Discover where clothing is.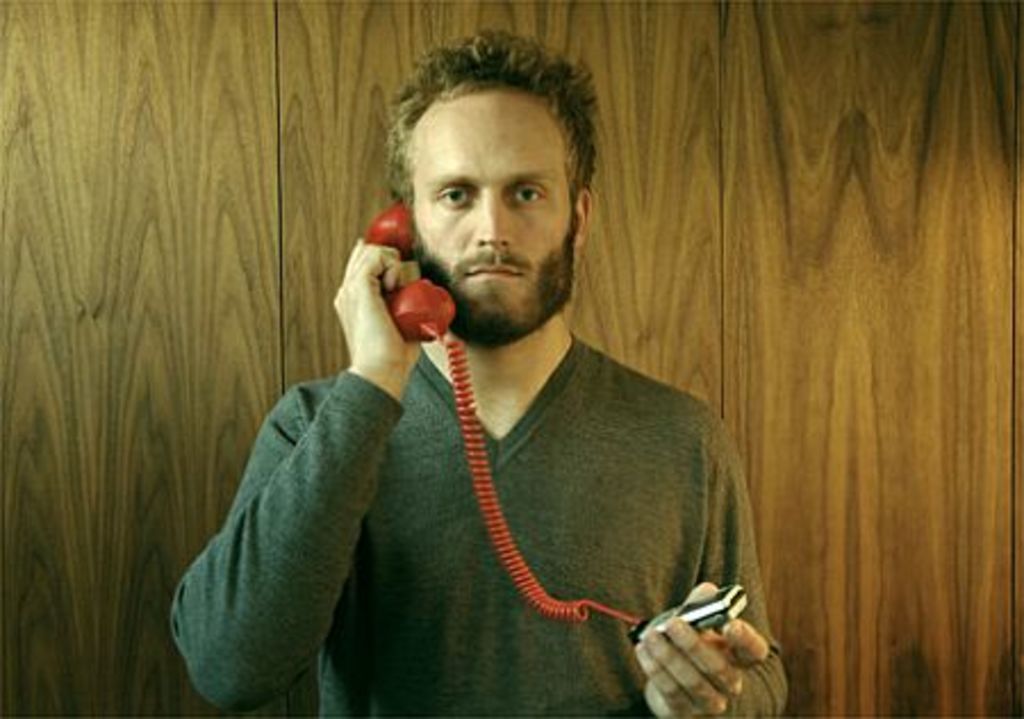
Discovered at box(182, 177, 769, 718).
